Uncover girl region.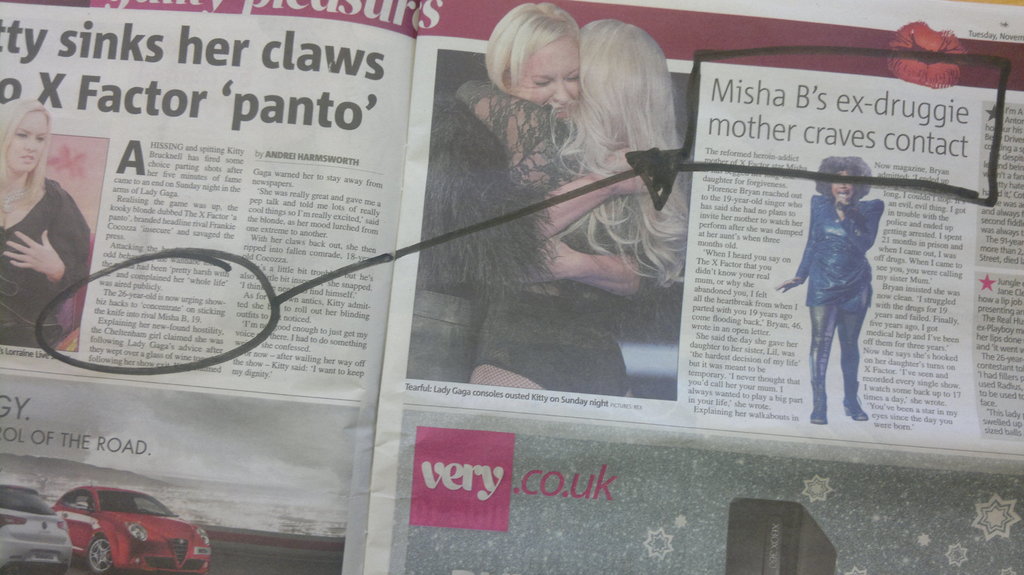
Uncovered: (left=0, top=98, right=90, bottom=352).
